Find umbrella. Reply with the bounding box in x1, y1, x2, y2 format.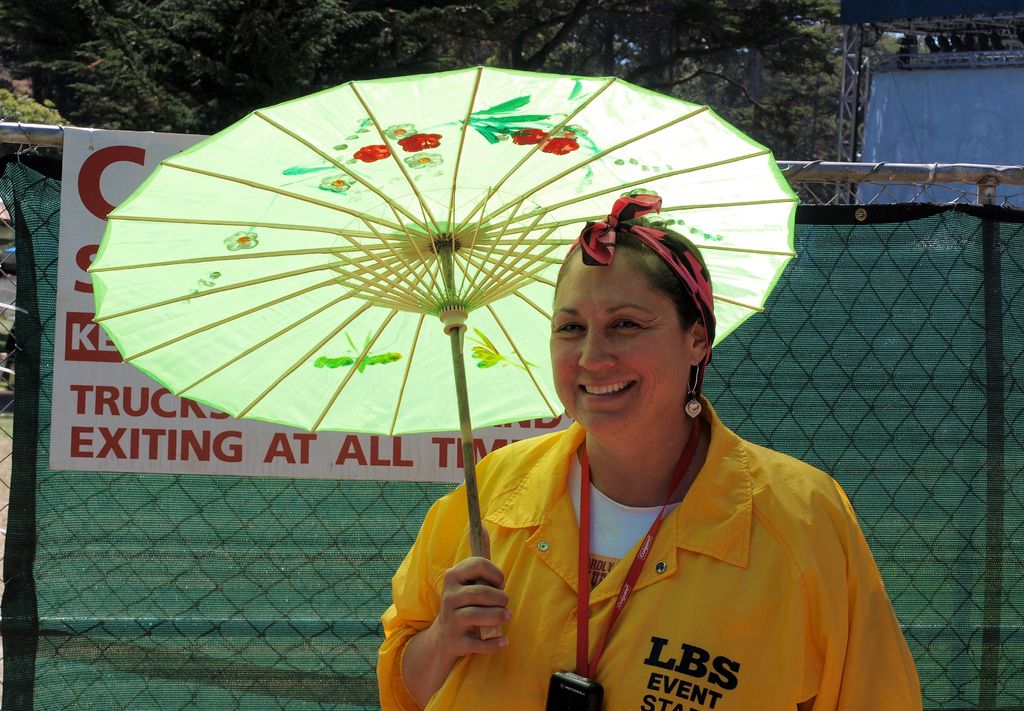
90, 64, 801, 643.
